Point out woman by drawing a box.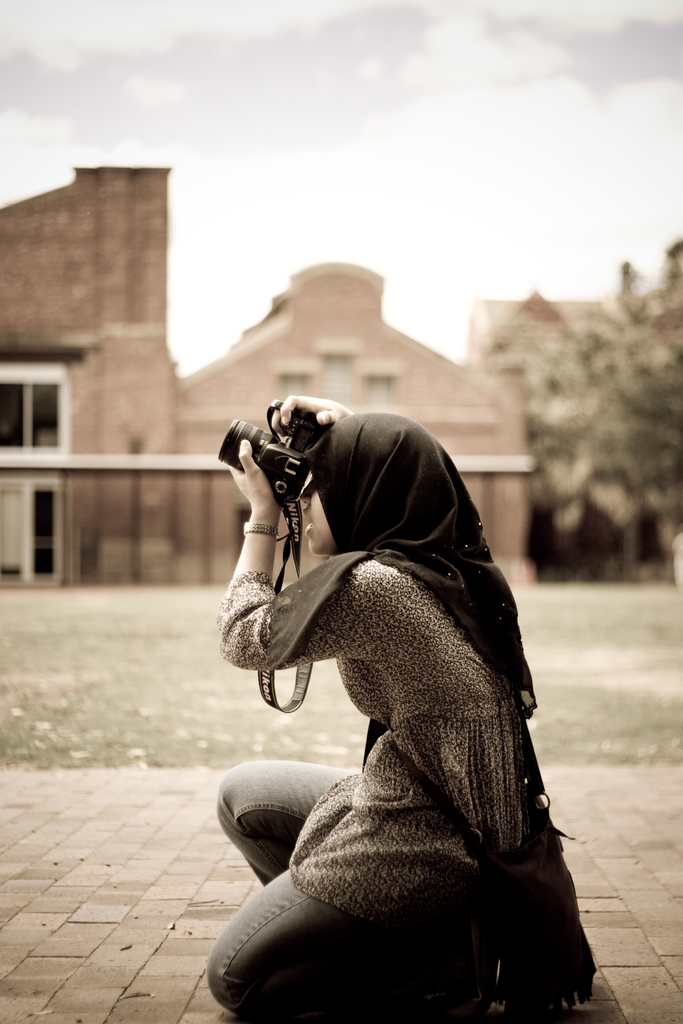
(212,340,572,1004).
